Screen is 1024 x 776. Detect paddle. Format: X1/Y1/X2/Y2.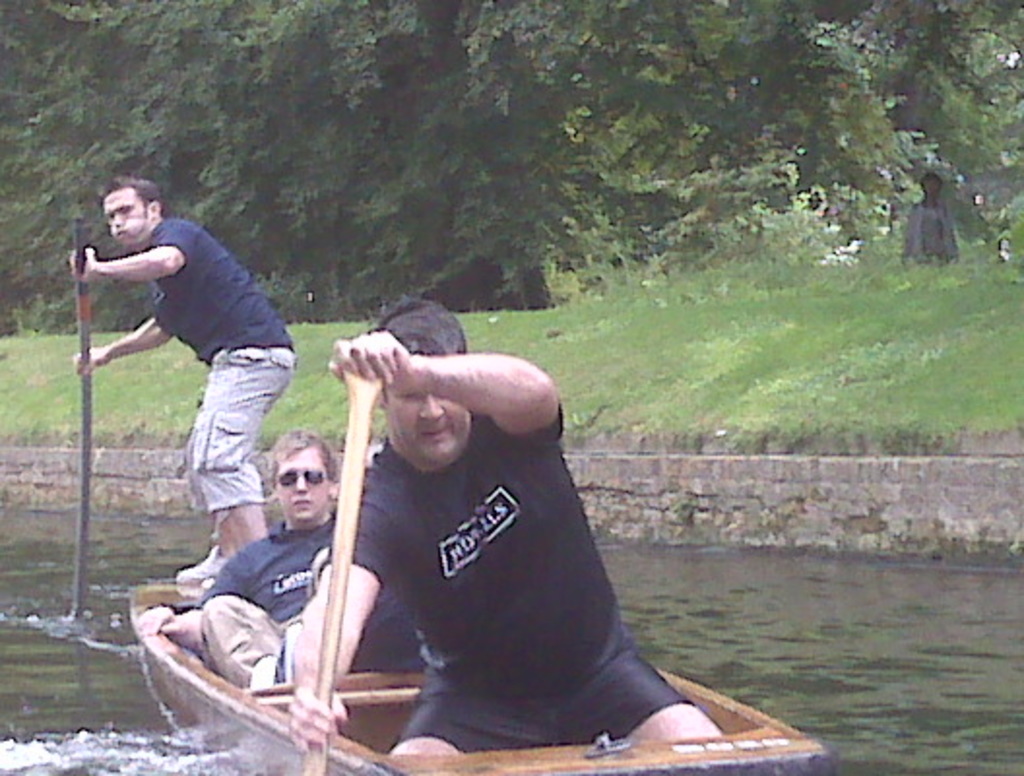
293/369/388/774.
